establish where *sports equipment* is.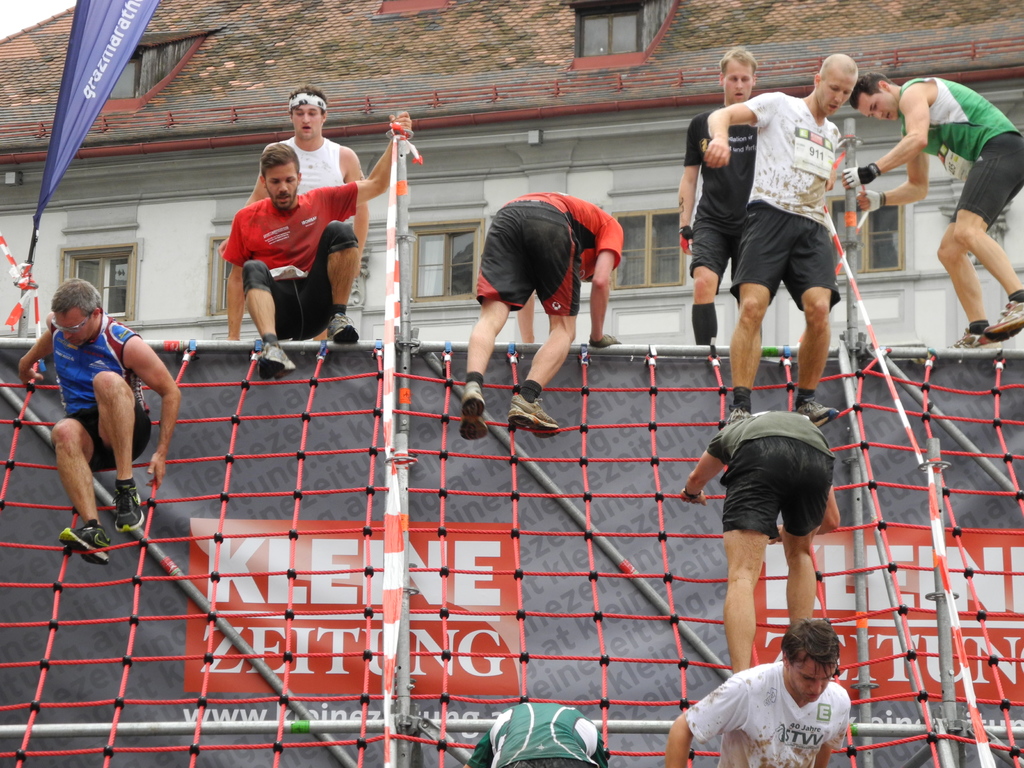
Established at pyautogui.locateOnScreen(956, 337, 993, 349).
